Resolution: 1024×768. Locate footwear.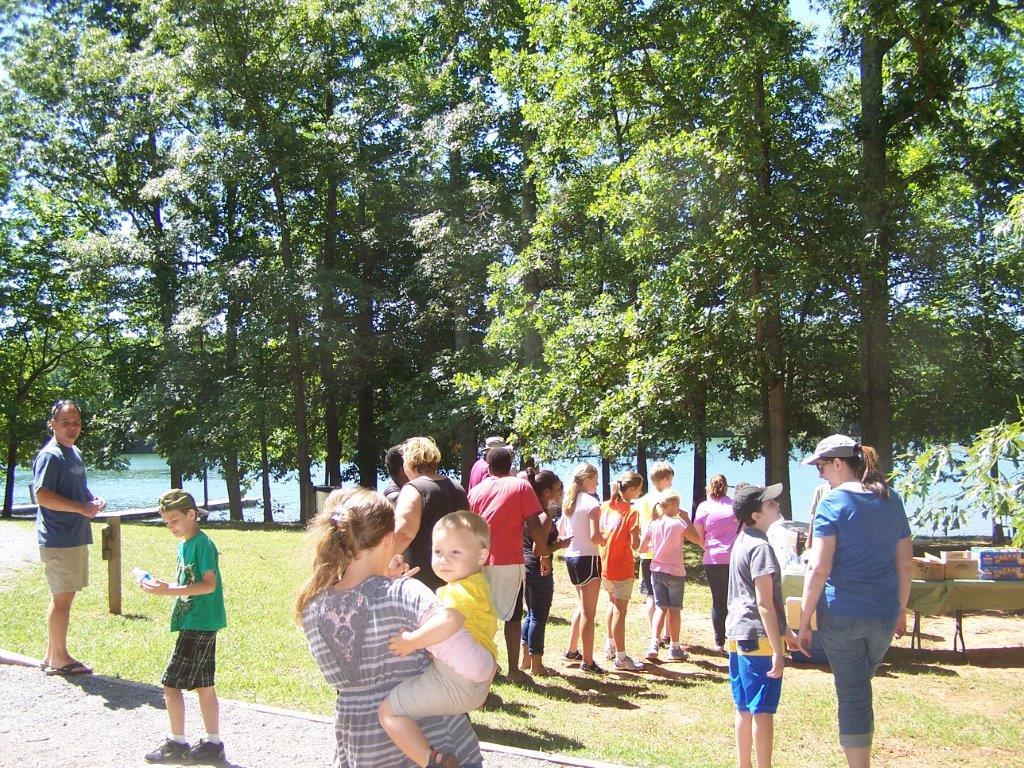
[left=670, top=647, right=690, bottom=660].
